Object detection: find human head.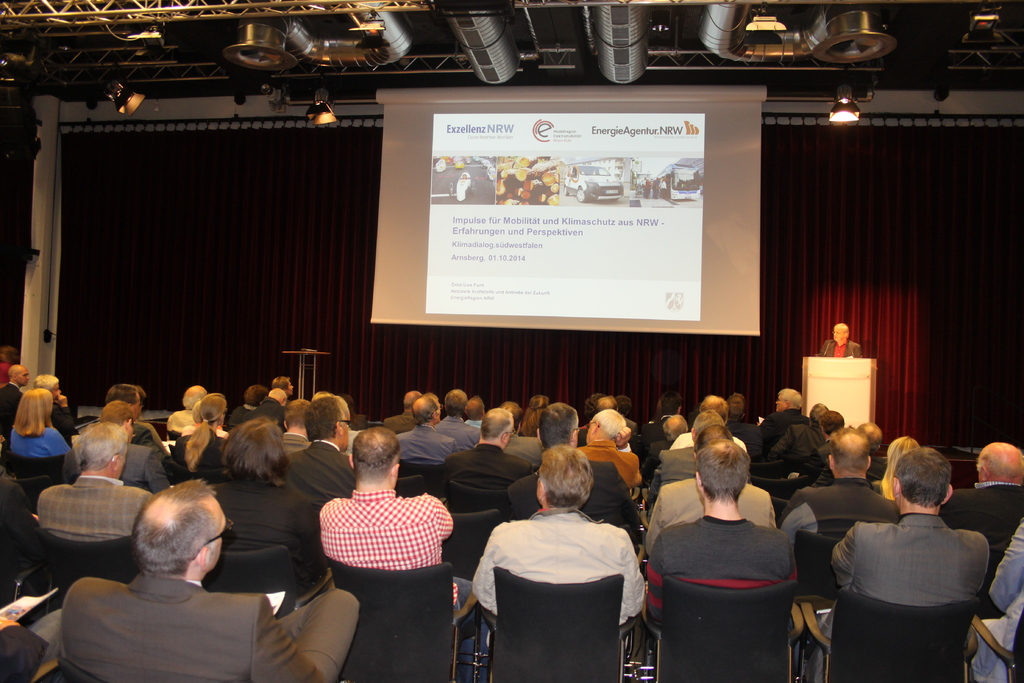
<region>269, 373, 296, 395</region>.
